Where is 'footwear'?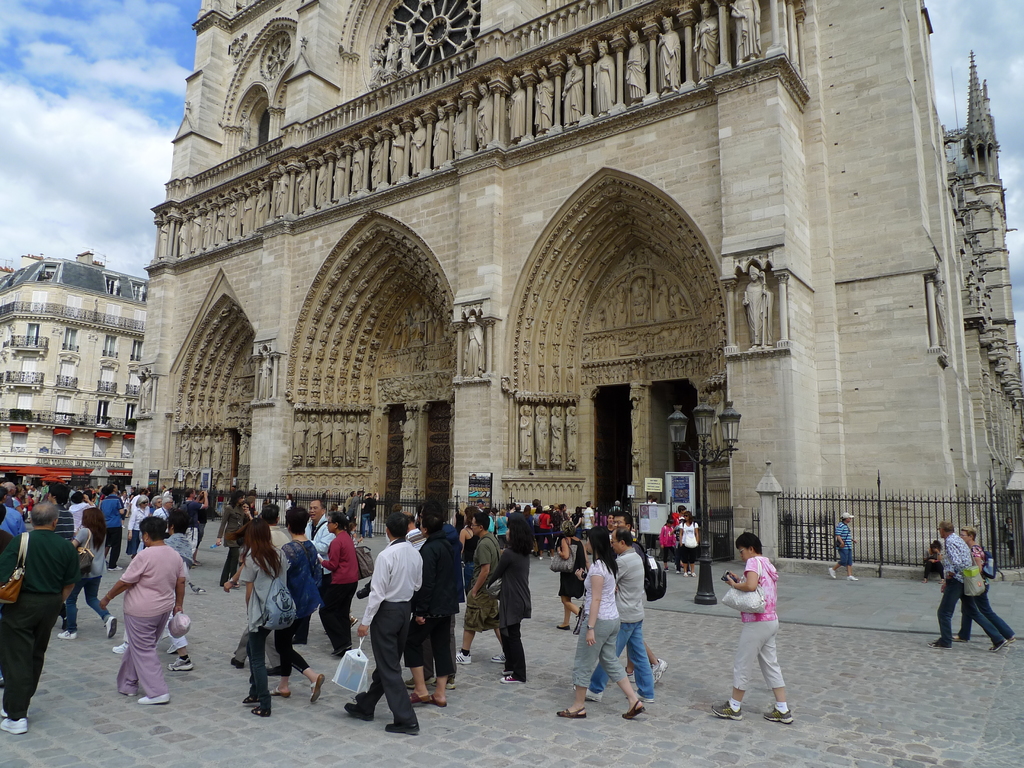
crop(824, 565, 836, 579).
